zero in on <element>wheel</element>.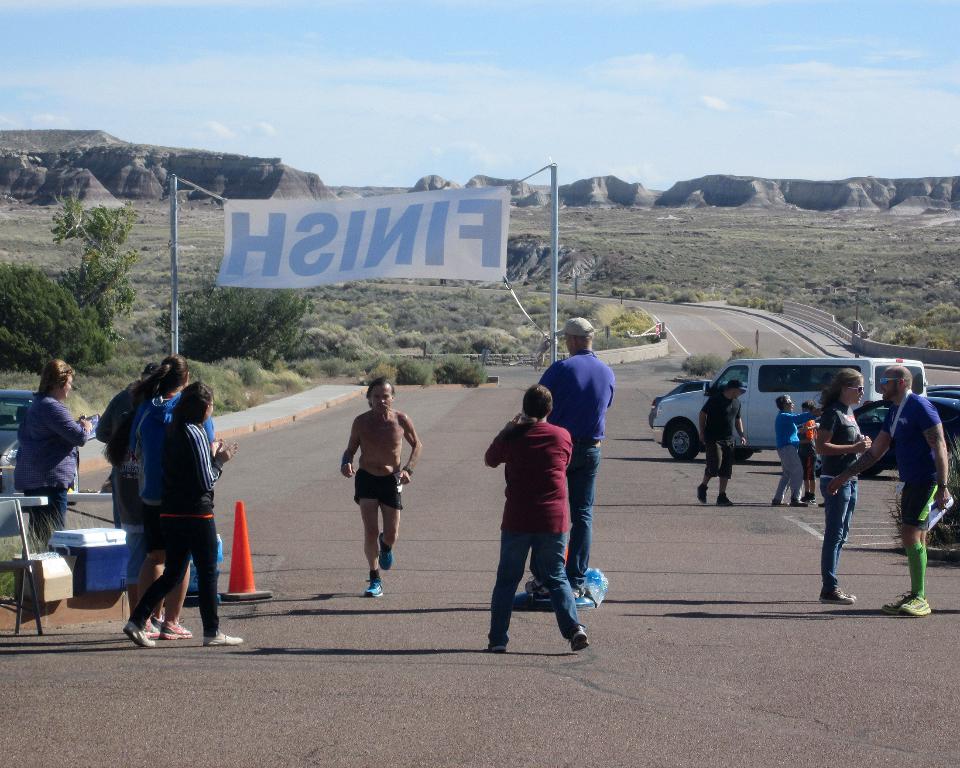
Zeroed in: BBox(860, 431, 881, 479).
